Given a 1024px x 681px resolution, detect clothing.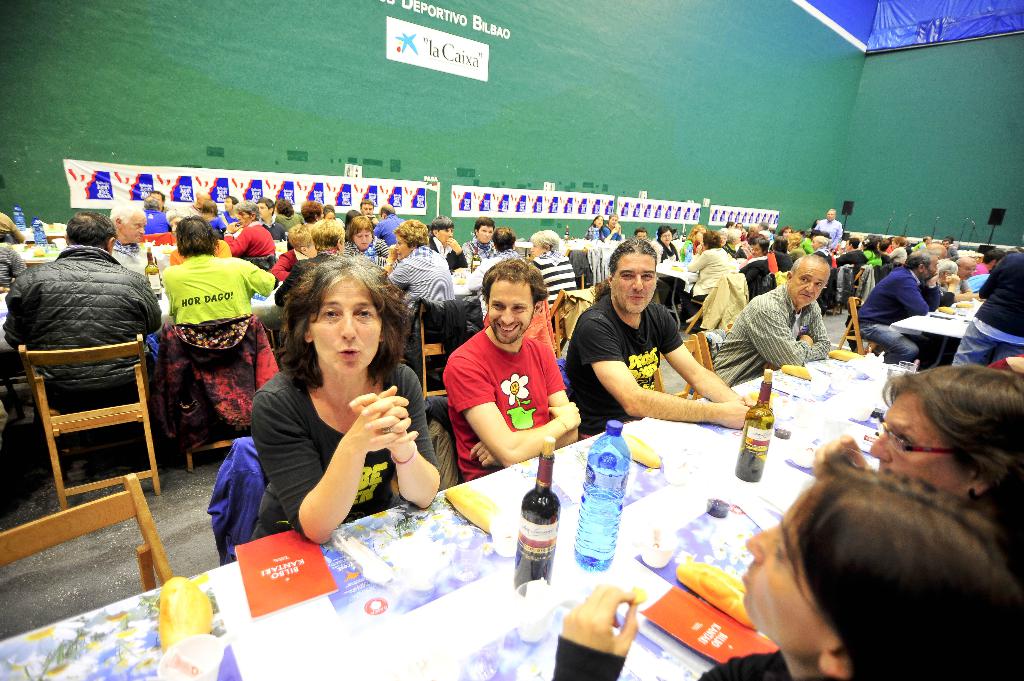
box=[818, 250, 878, 284].
